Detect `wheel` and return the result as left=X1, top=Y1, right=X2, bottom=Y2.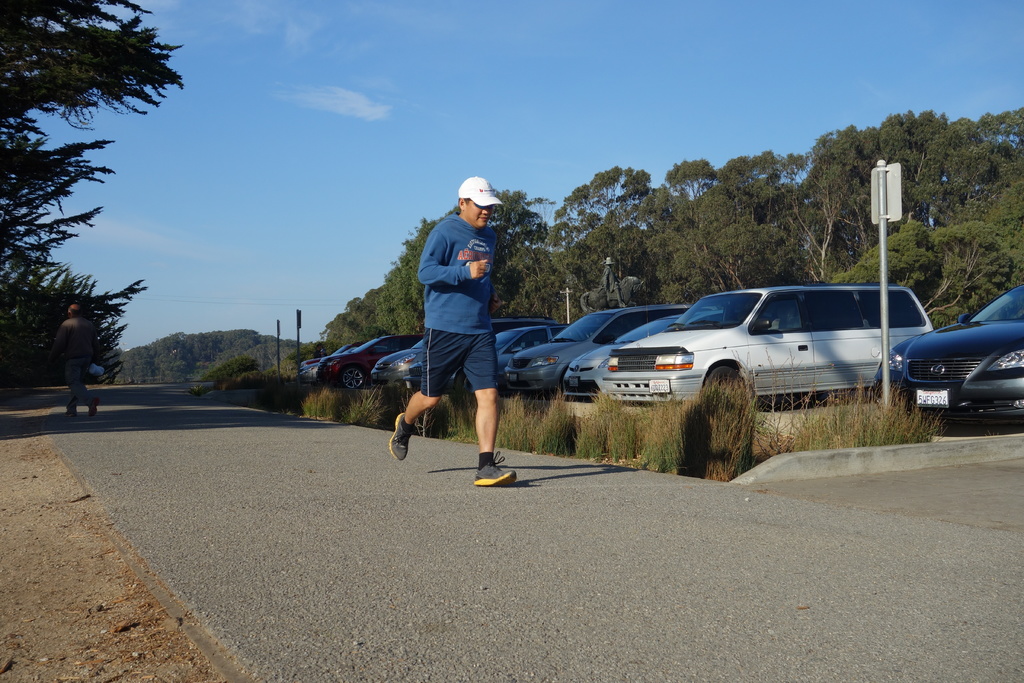
left=697, top=355, right=748, bottom=420.
